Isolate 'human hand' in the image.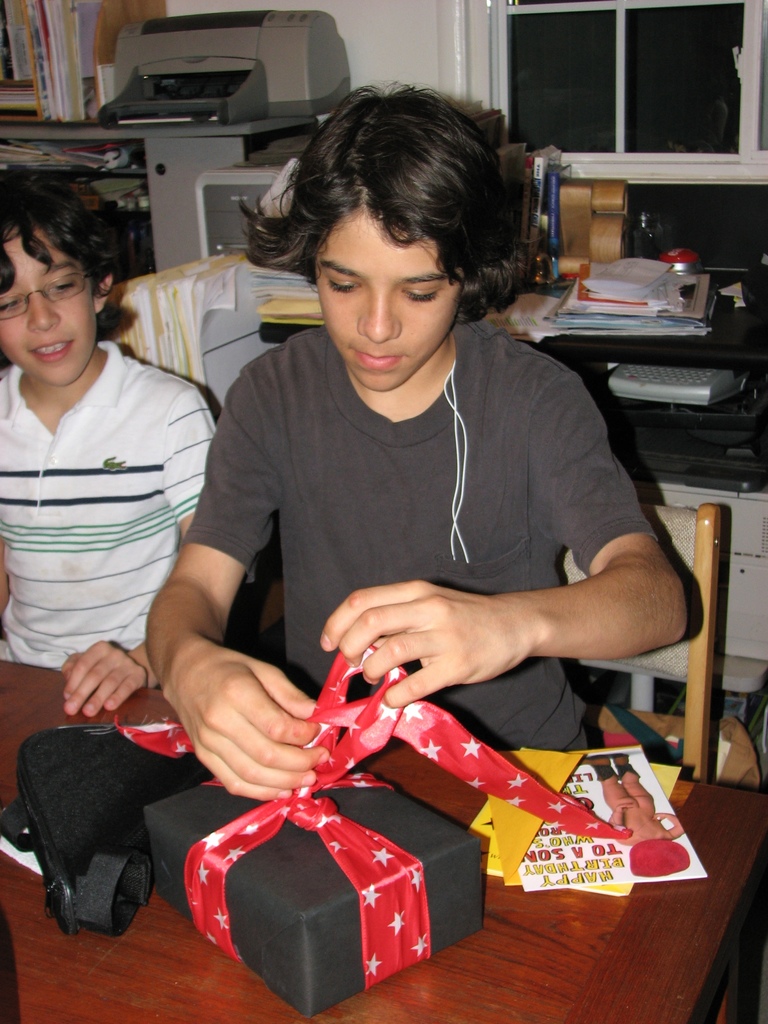
Isolated region: bbox=[161, 645, 334, 808].
